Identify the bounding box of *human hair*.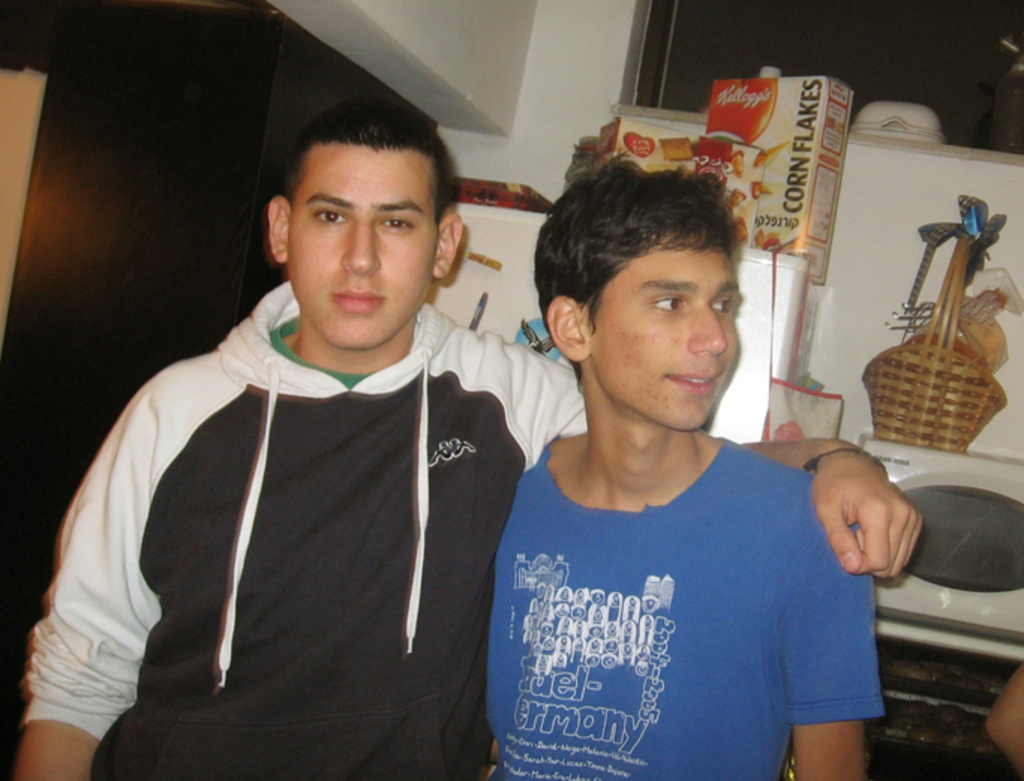
bbox=(543, 153, 765, 381).
